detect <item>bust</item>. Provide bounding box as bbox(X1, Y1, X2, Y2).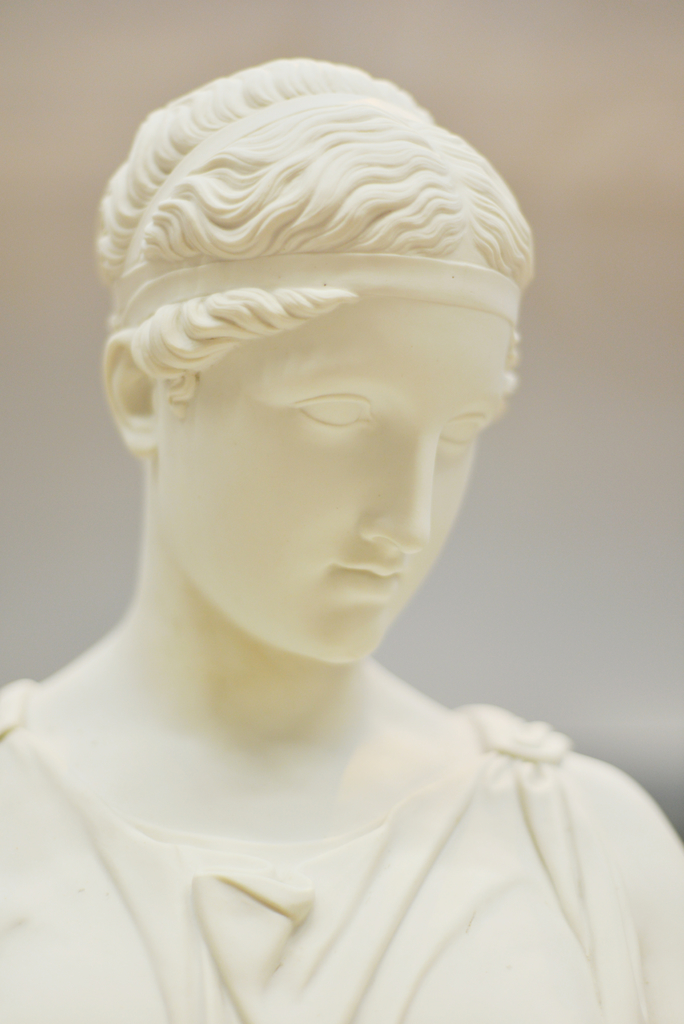
bbox(0, 56, 683, 1022).
